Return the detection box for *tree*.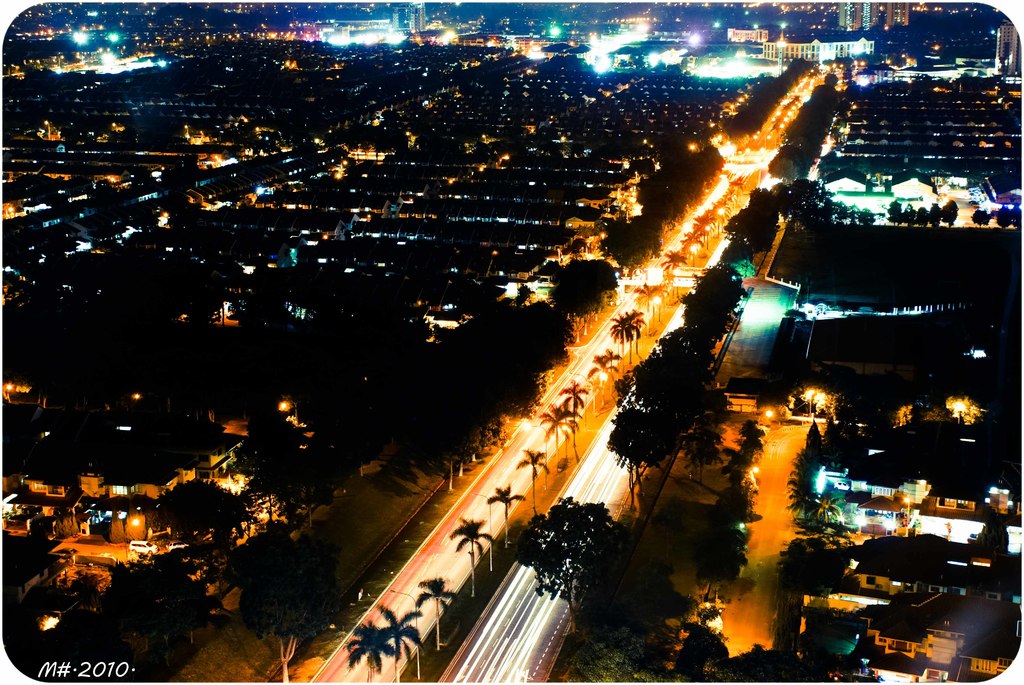
{"x1": 720, "y1": 645, "x2": 819, "y2": 684}.
